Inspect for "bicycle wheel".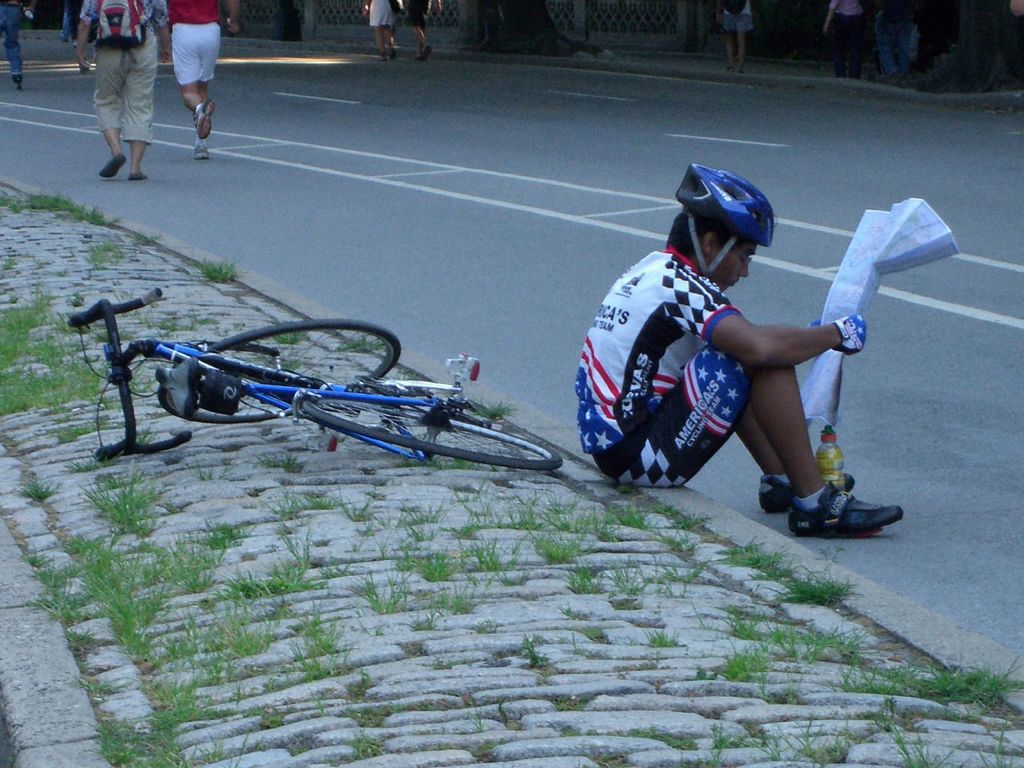
Inspection: BBox(303, 380, 565, 474).
